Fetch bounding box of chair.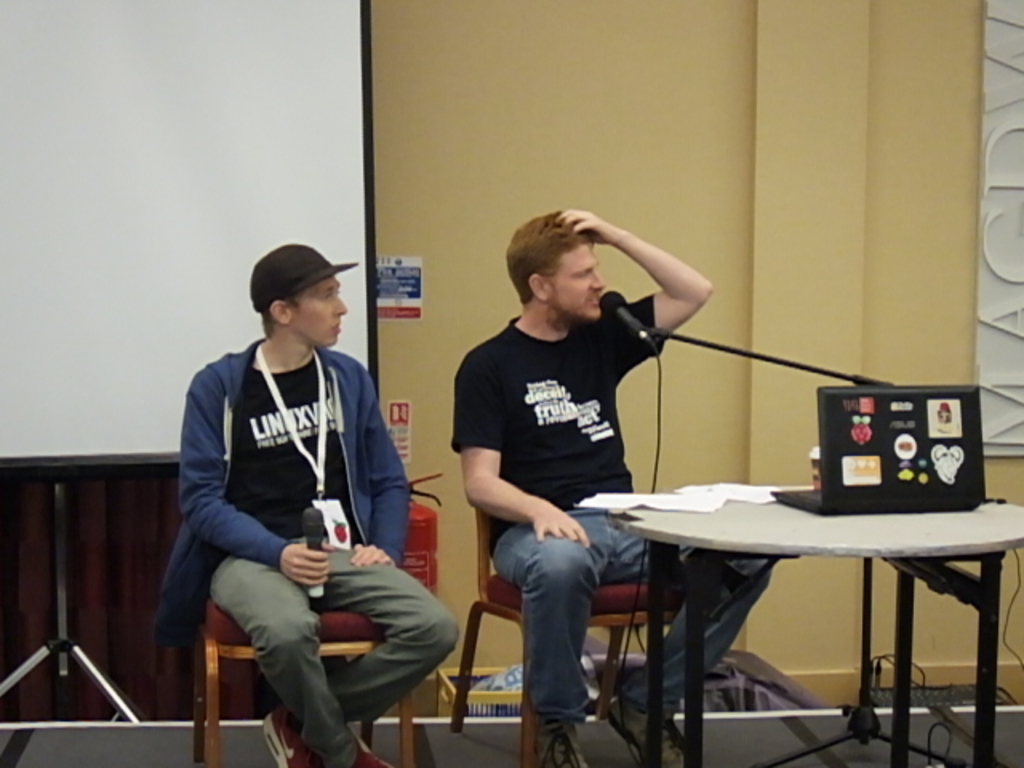
Bbox: left=202, top=506, right=392, bottom=765.
